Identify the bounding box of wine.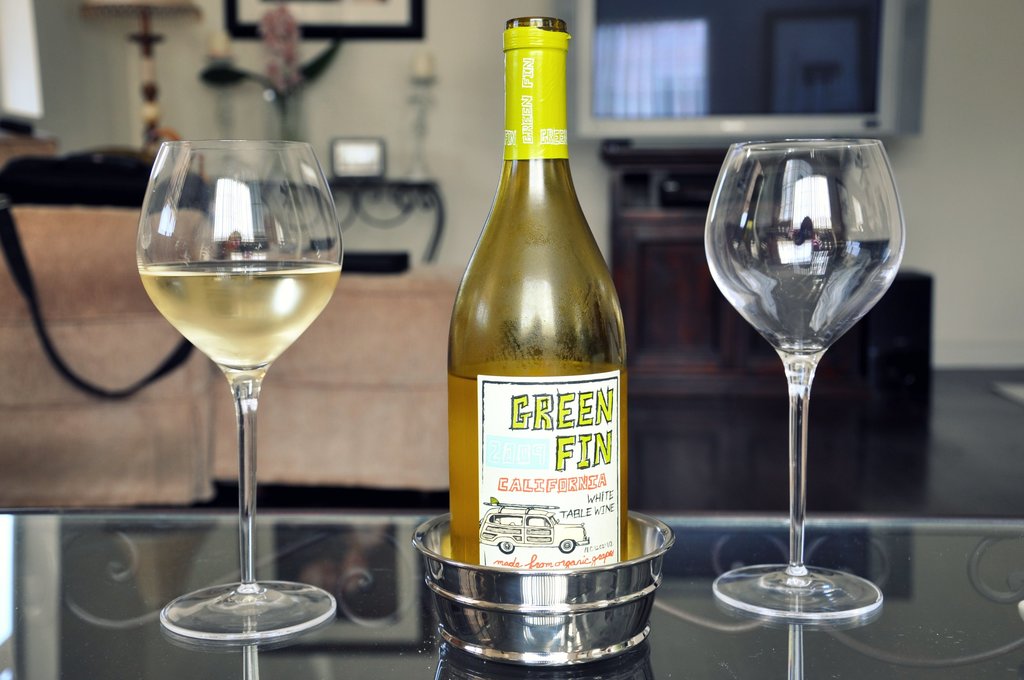
bbox=(451, 357, 627, 563).
